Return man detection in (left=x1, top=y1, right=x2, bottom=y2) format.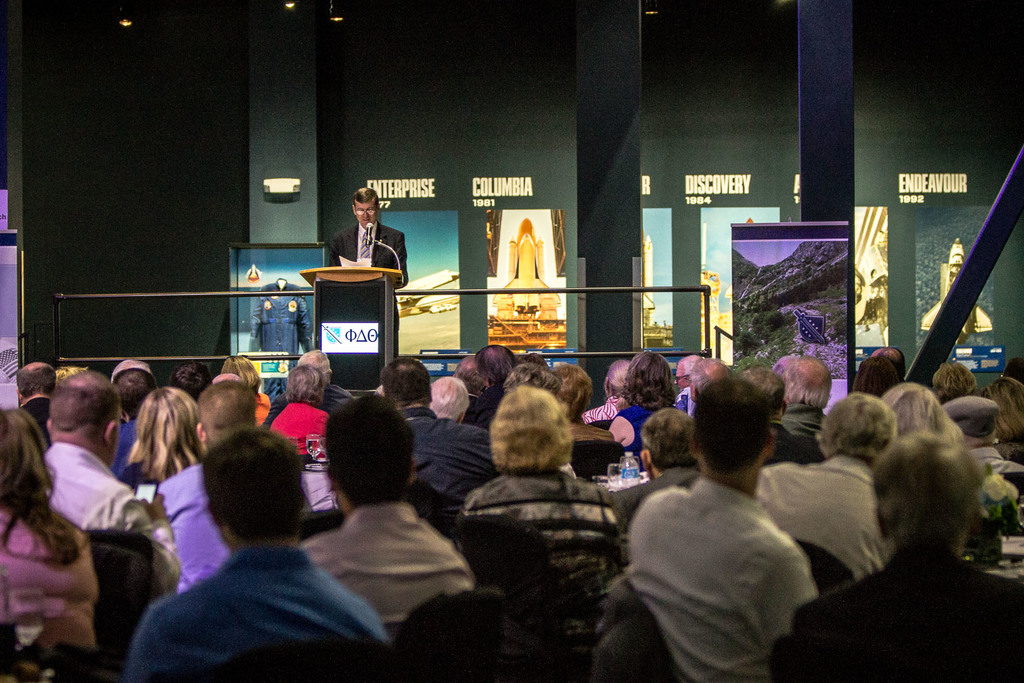
(left=872, top=343, right=911, bottom=391).
